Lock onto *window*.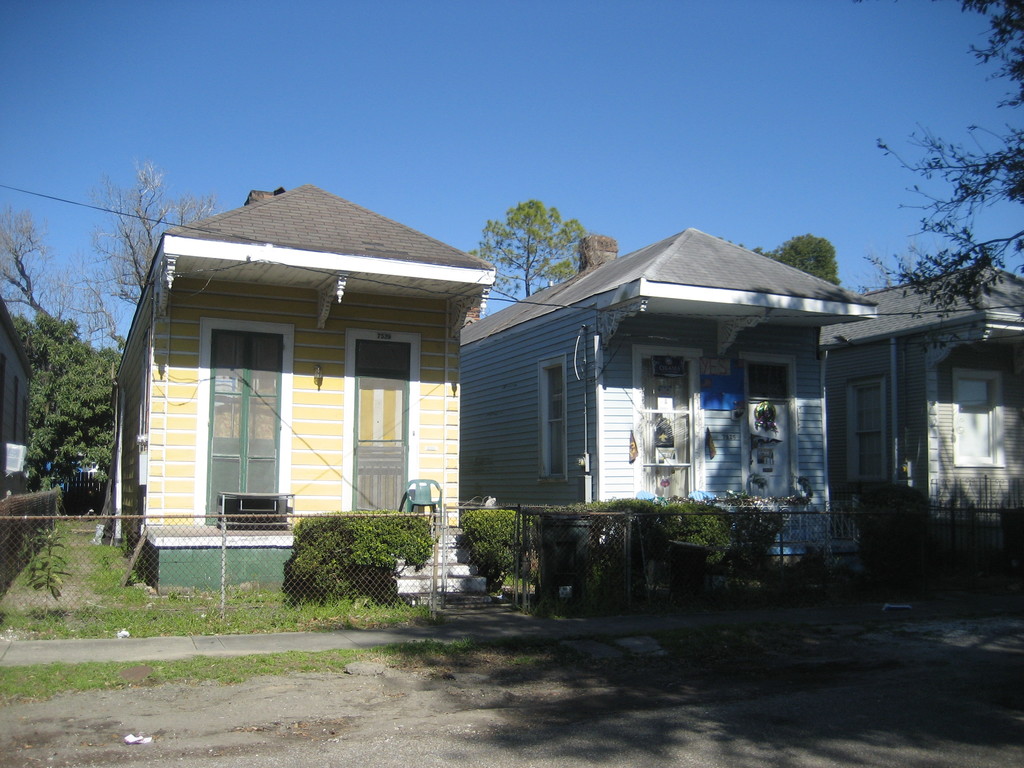
Locked: 949, 371, 1000, 472.
